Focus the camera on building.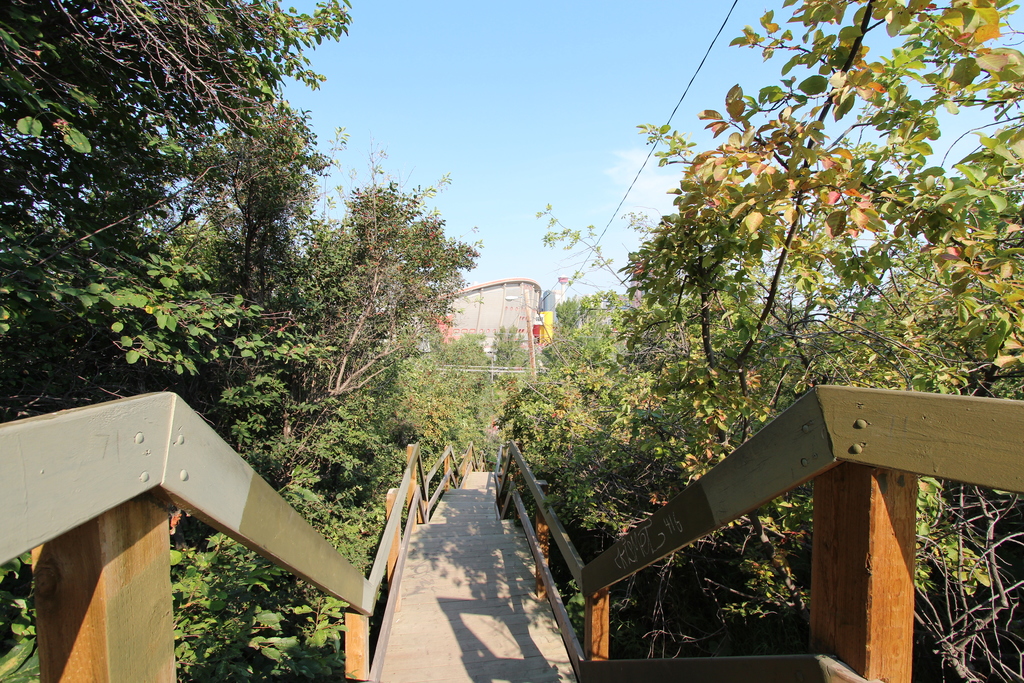
Focus region: {"x1": 435, "y1": 278, "x2": 543, "y2": 359}.
